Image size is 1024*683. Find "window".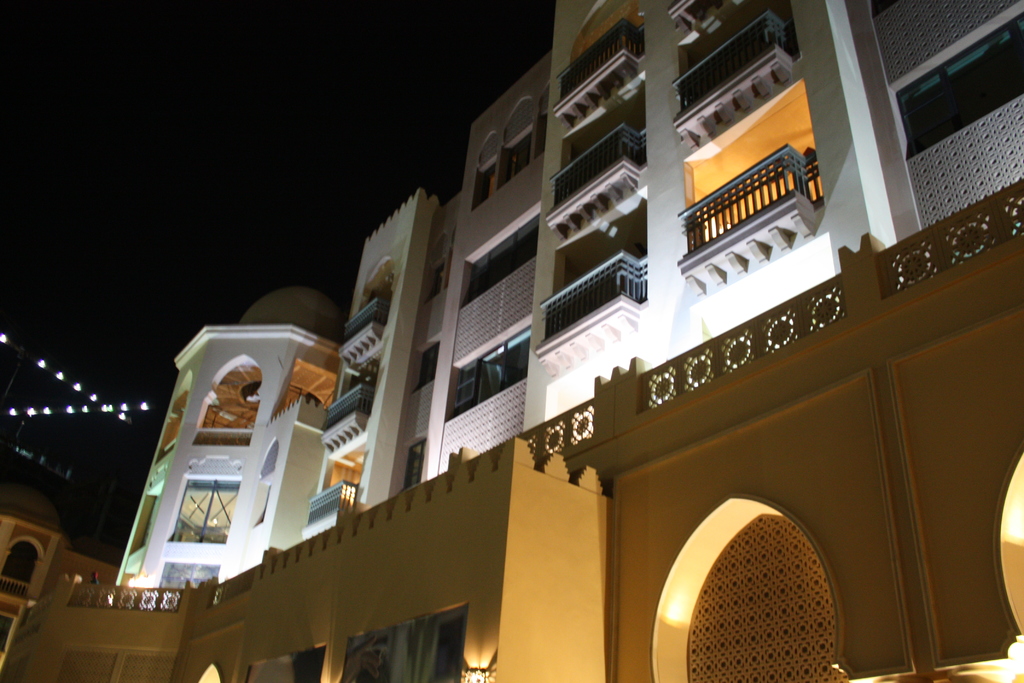
[246, 477, 276, 528].
